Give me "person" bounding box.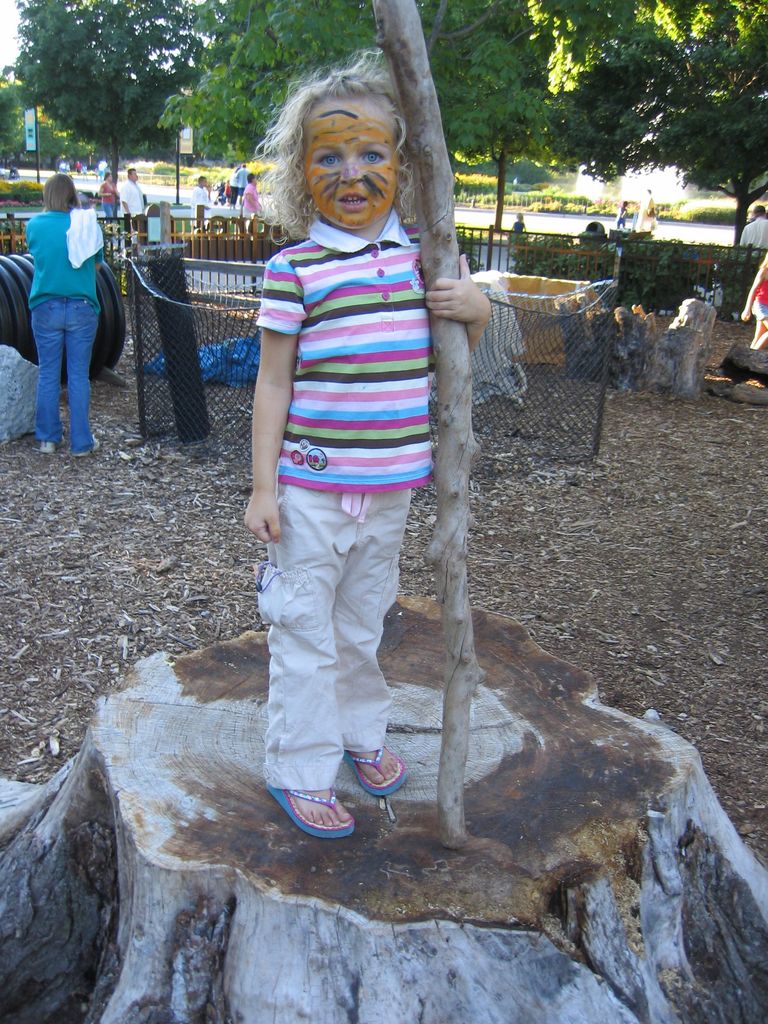
(243,50,494,842).
